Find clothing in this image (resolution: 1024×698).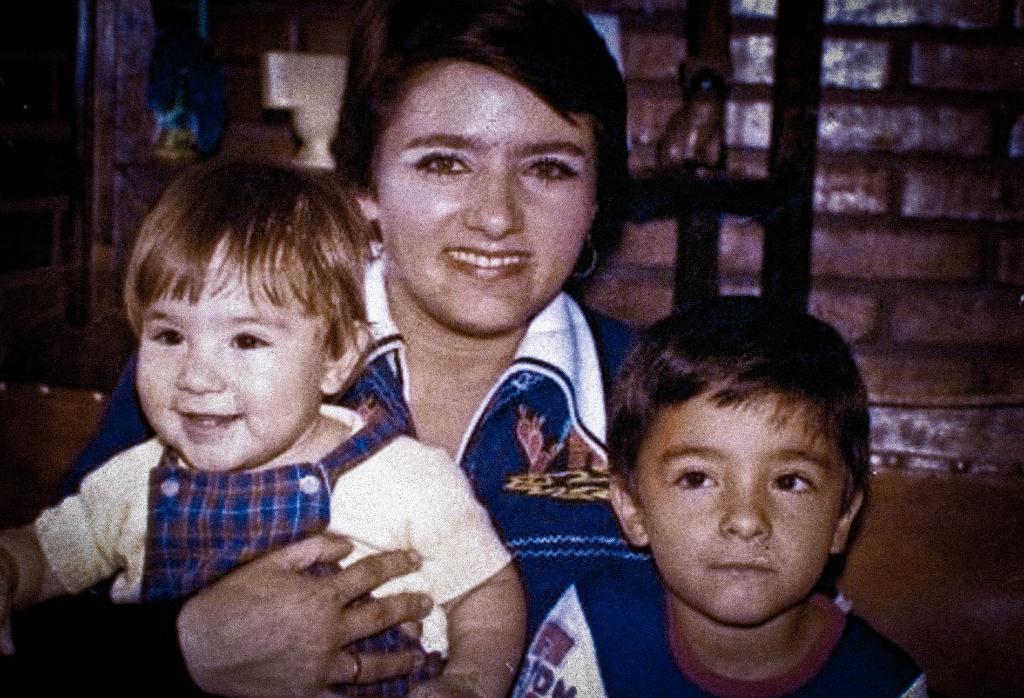
512,551,927,697.
